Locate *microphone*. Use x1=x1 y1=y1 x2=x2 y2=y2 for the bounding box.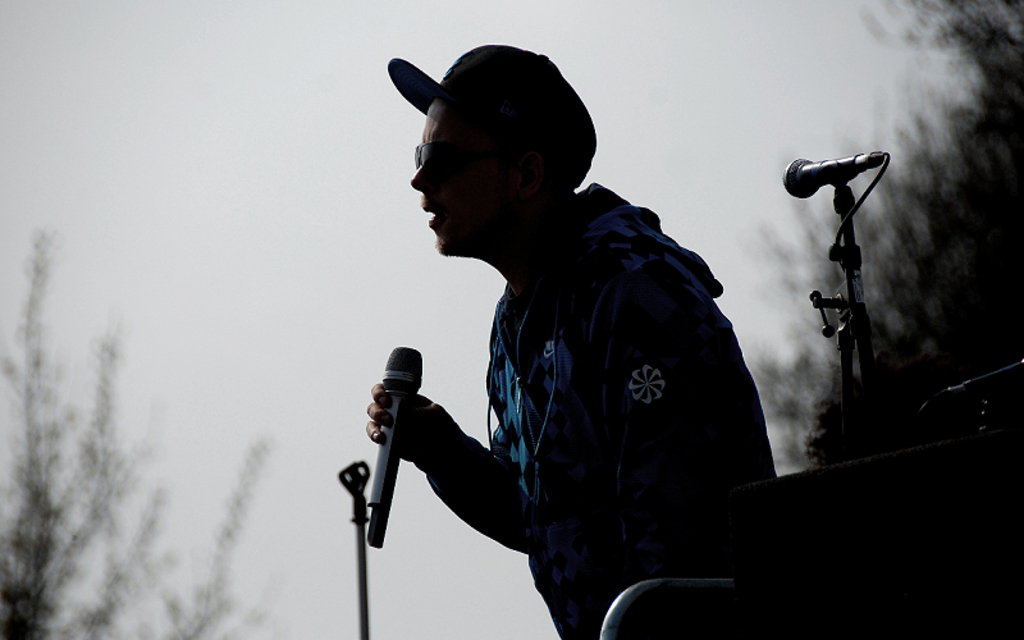
x1=340 y1=355 x2=438 y2=530.
